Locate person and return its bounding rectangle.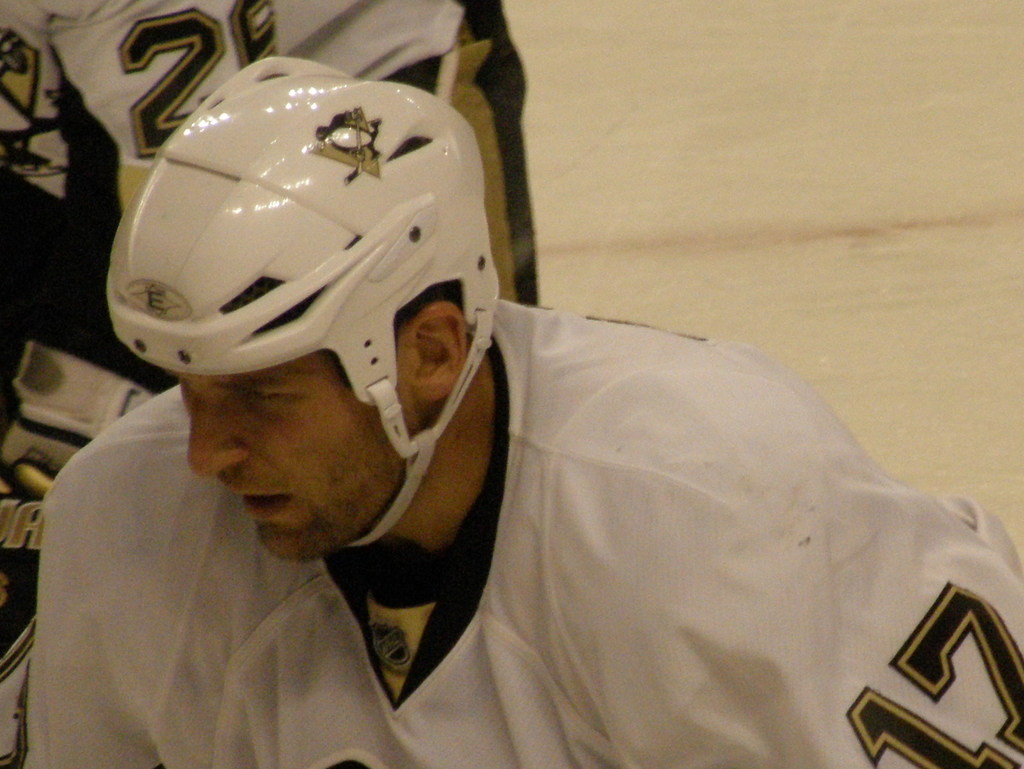
rect(0, 0, 546, 768).
